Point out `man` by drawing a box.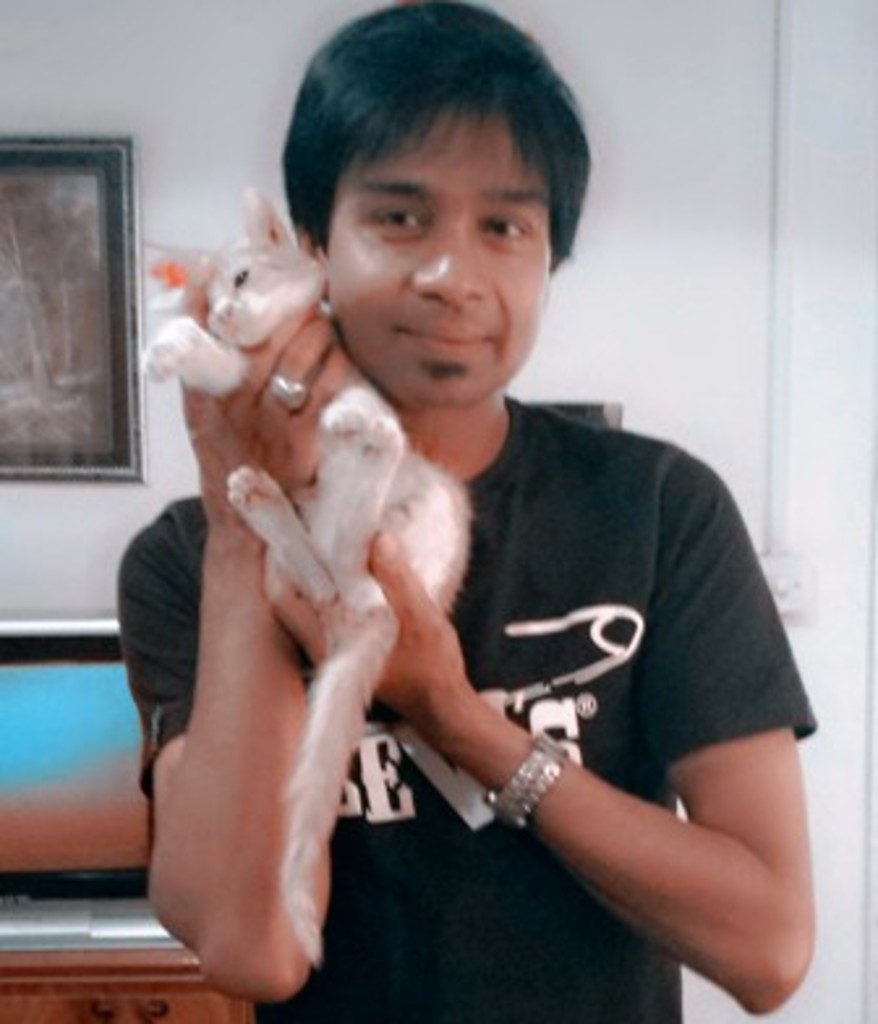
detection(86, 0, 818, 1021).
